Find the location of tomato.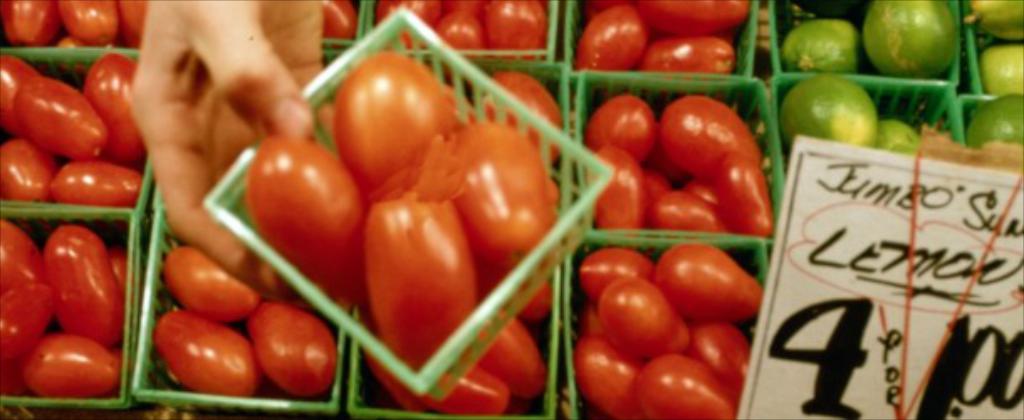
Location: box=[636, 353, 735, 418].
